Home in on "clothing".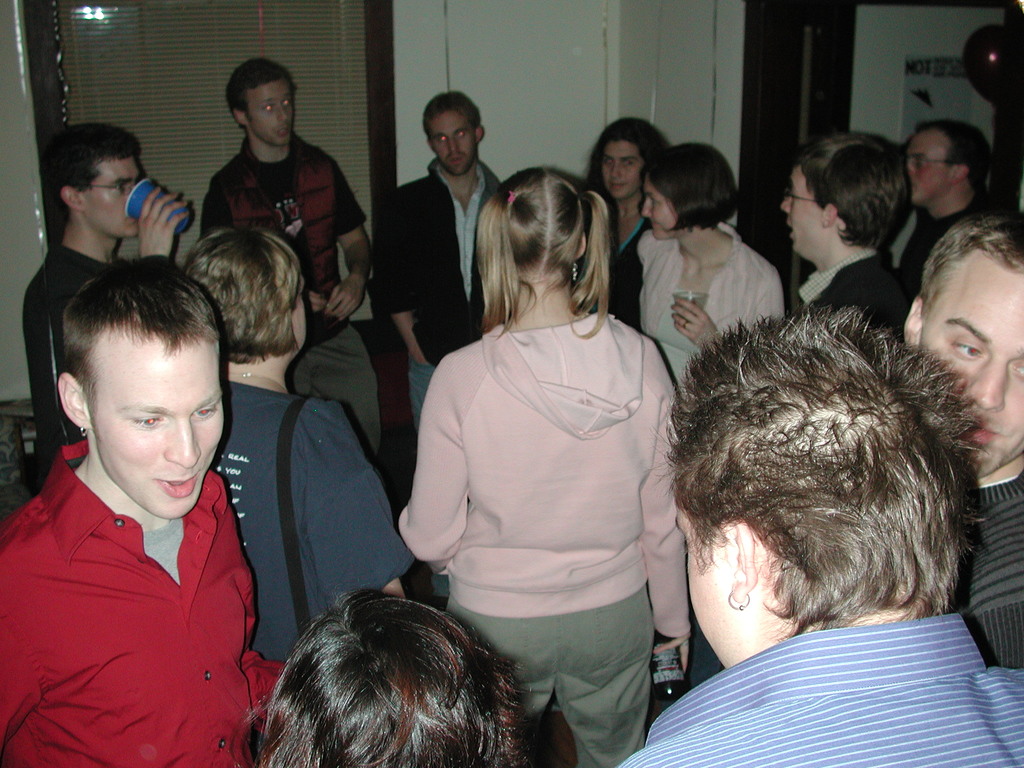
Homed in at region(207, 380, 408, 654).
